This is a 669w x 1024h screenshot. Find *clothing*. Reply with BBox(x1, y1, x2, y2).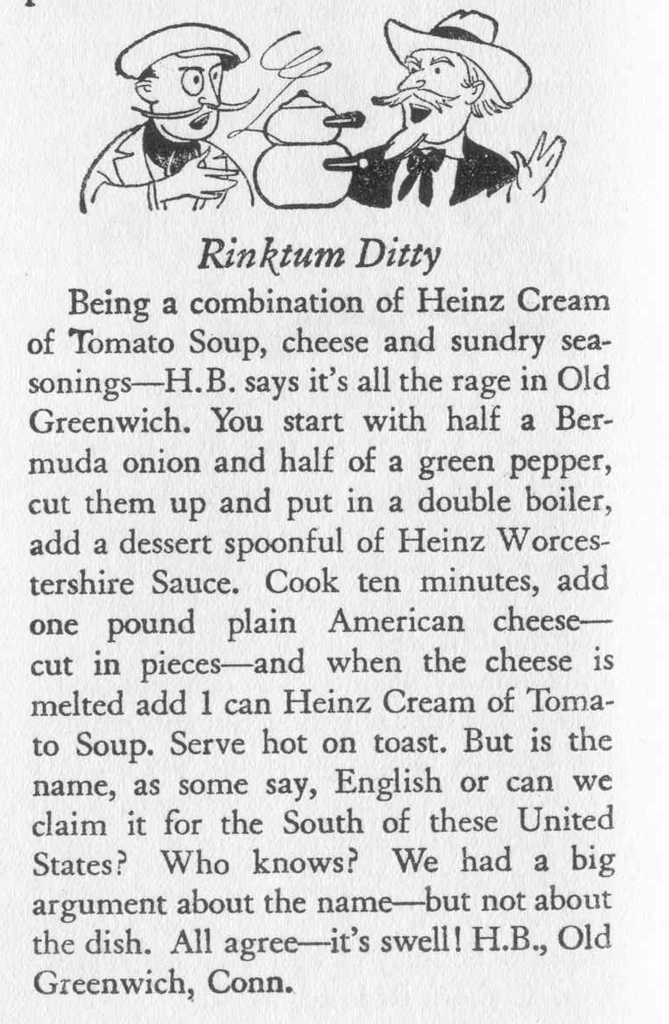
BBox(75, 112, 235, 229).
